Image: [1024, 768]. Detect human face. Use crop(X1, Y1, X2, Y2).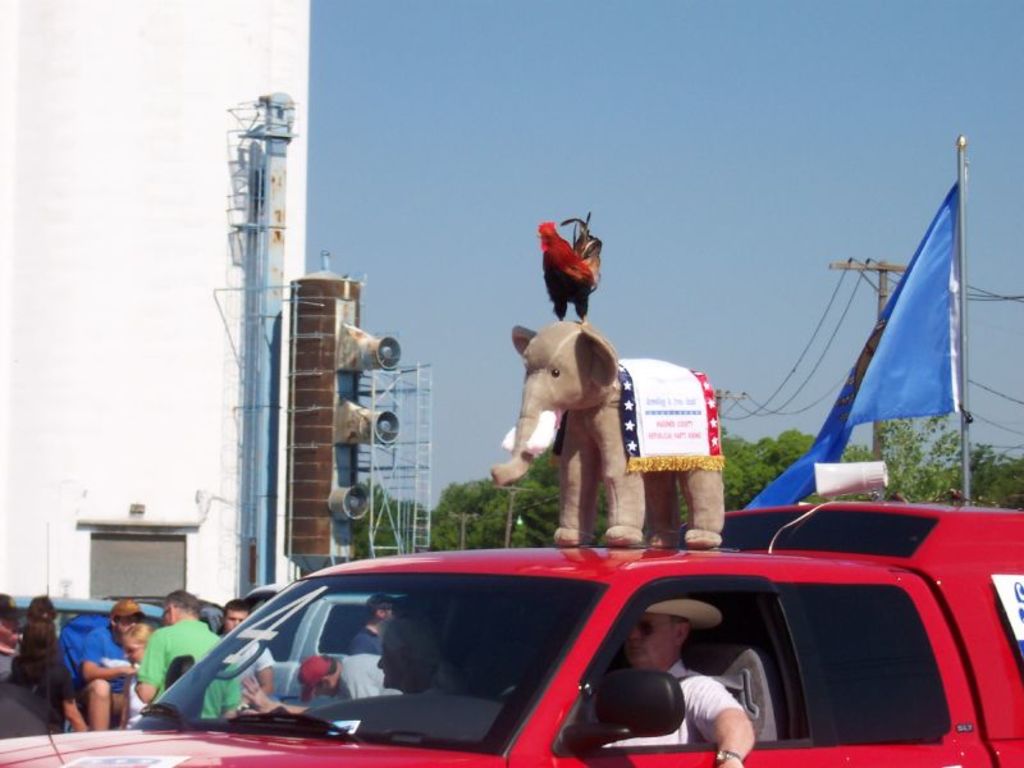
crop(376, 632, 425, 687).
